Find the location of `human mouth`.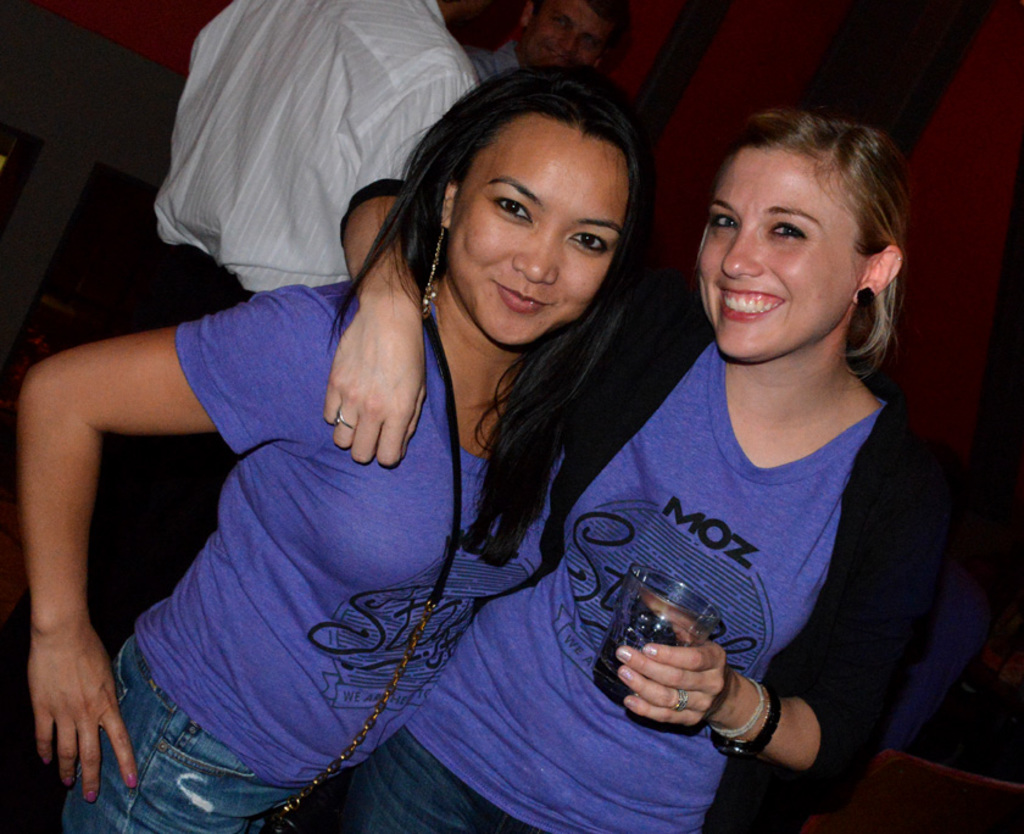
Location: 713, 287, 783, 322.
